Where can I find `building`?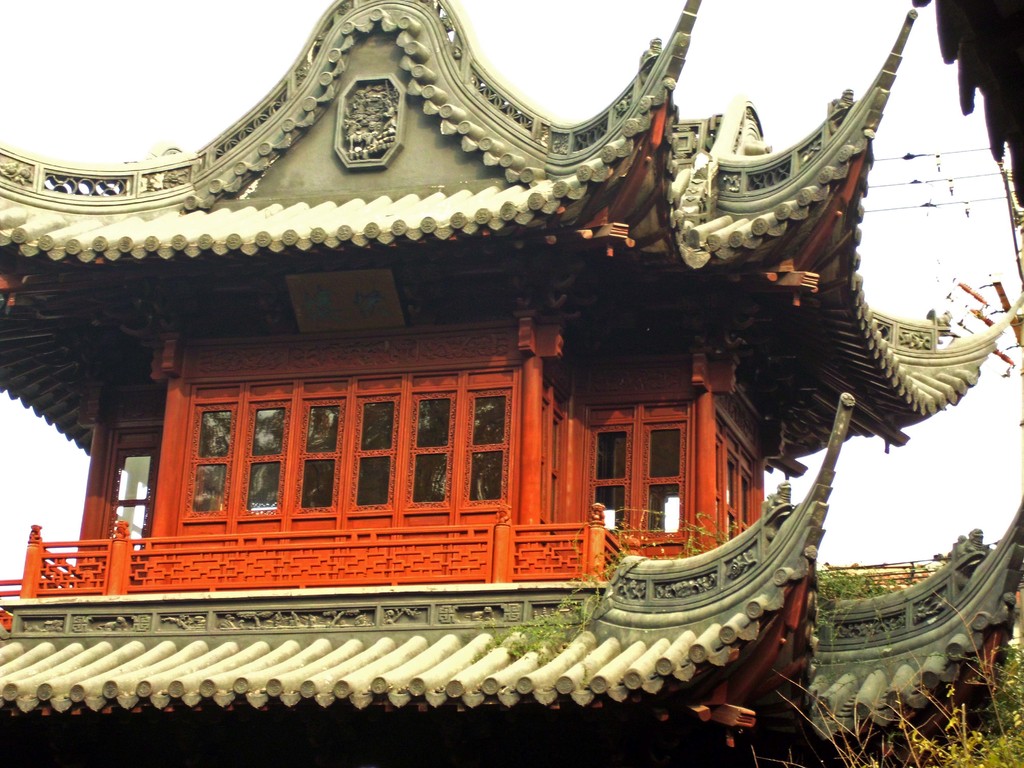
You can find it at 0,0,1023,767.
